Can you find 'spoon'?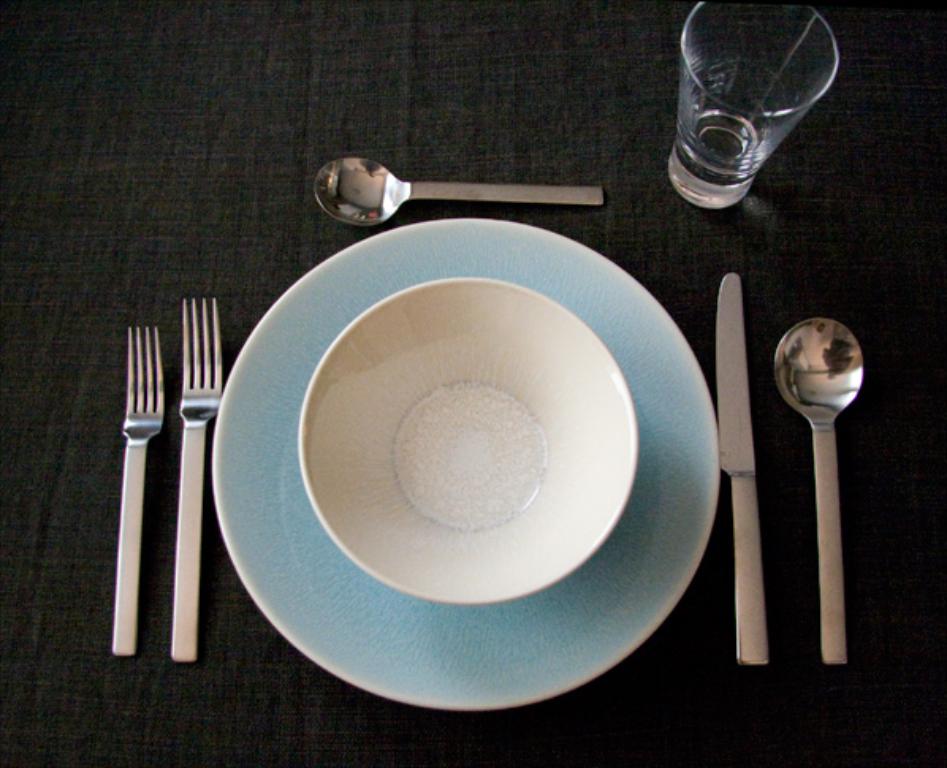
Yes, bounding box: select_region(774, 317, 866, 667).
